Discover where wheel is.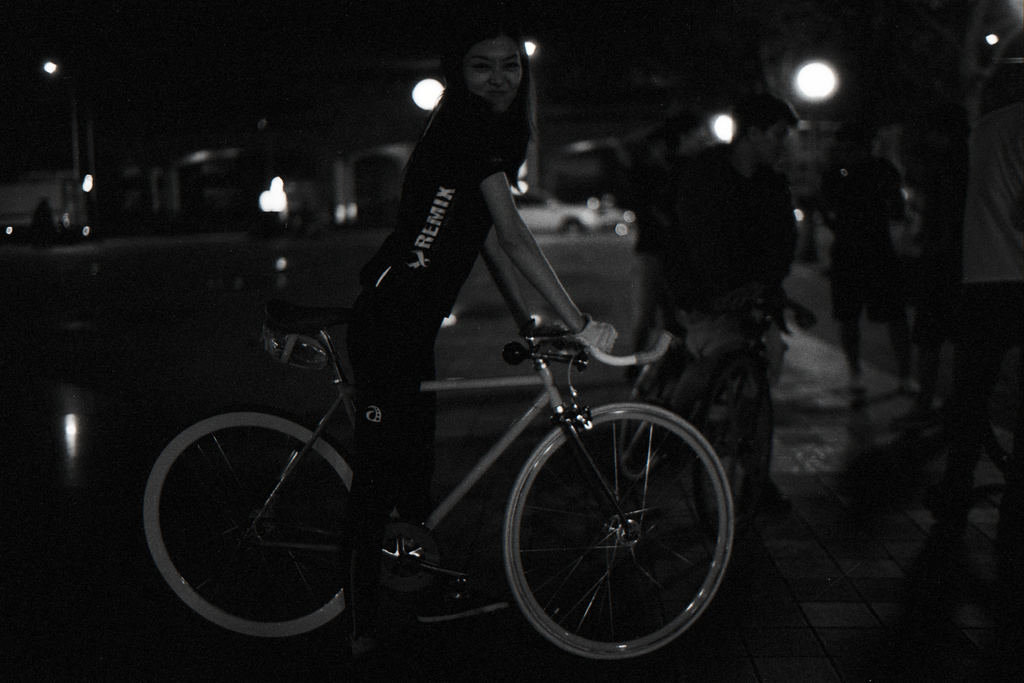
Discovered at x1=138, y1=411, x2=353, y2=638.
